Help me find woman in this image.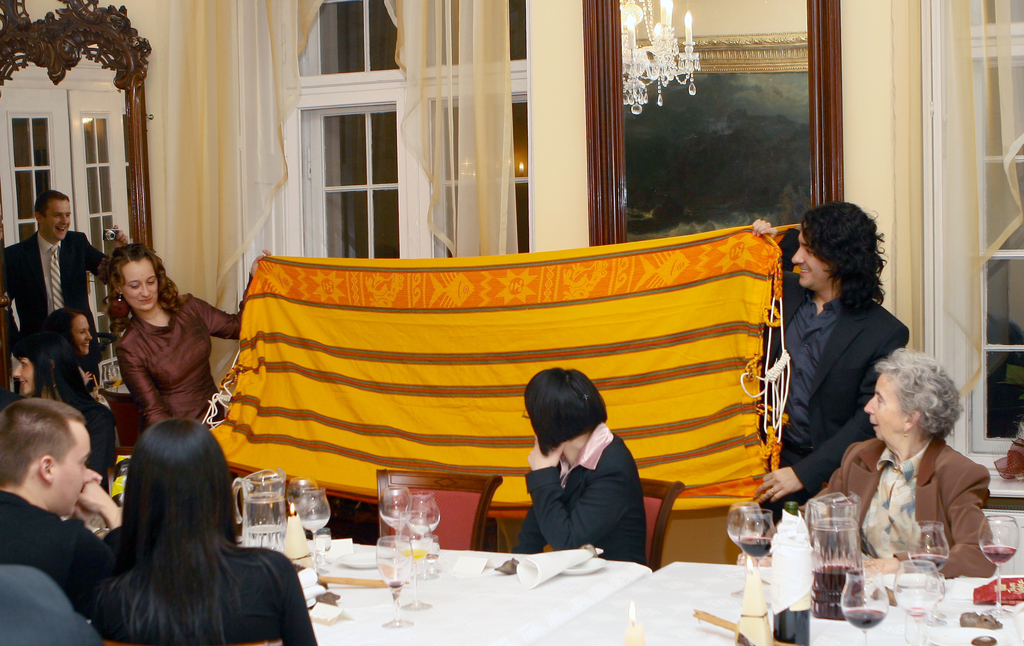
Found it: <box>834,333,1002,592</box>.
